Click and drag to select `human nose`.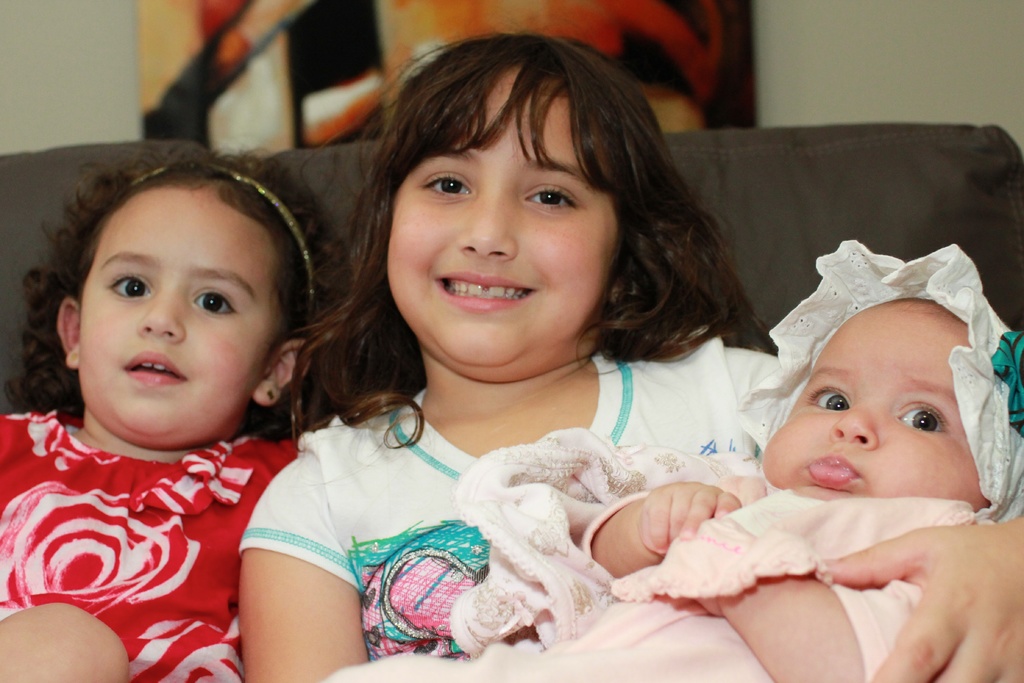
Selection: {"left": 456, "top": 186, "right": 519, "bottom": 259}.
